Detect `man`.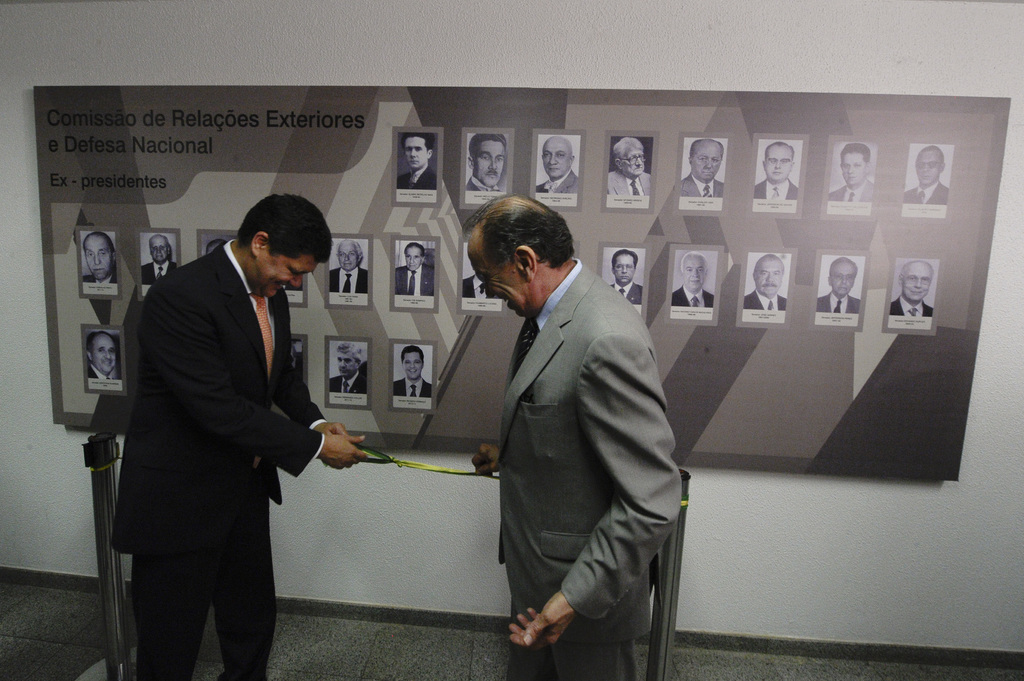
Detected at (x1=669, y1=251, x2=716, y2=303).
